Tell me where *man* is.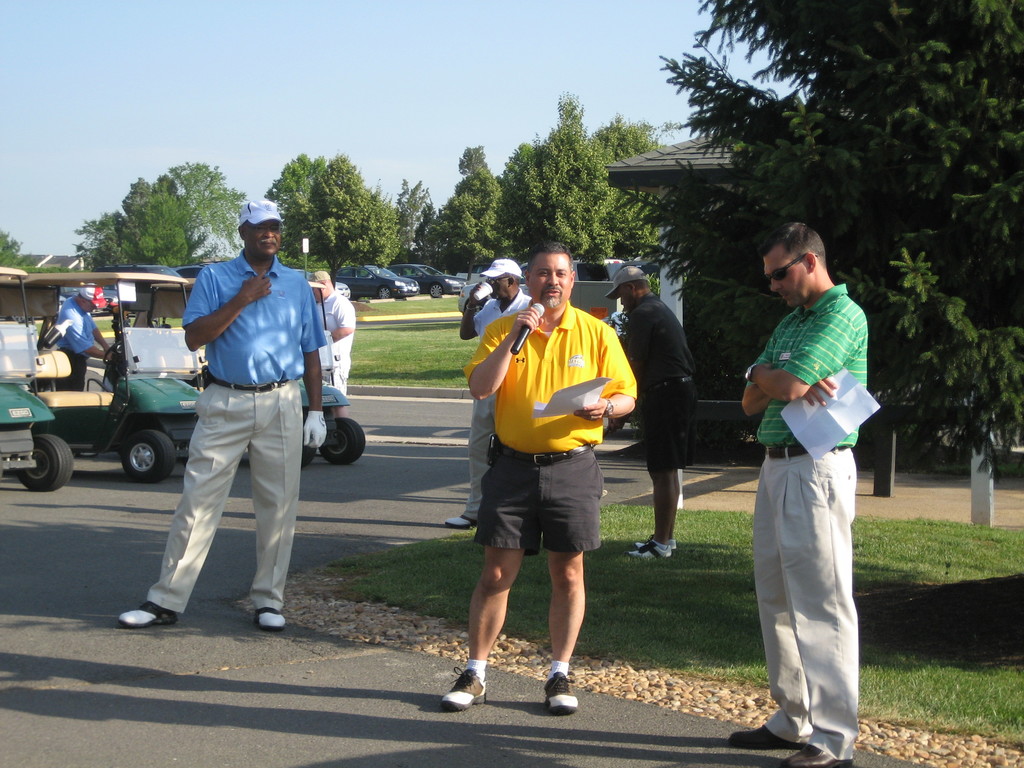
*man* is at BBox(440, 255, 538, 537).
